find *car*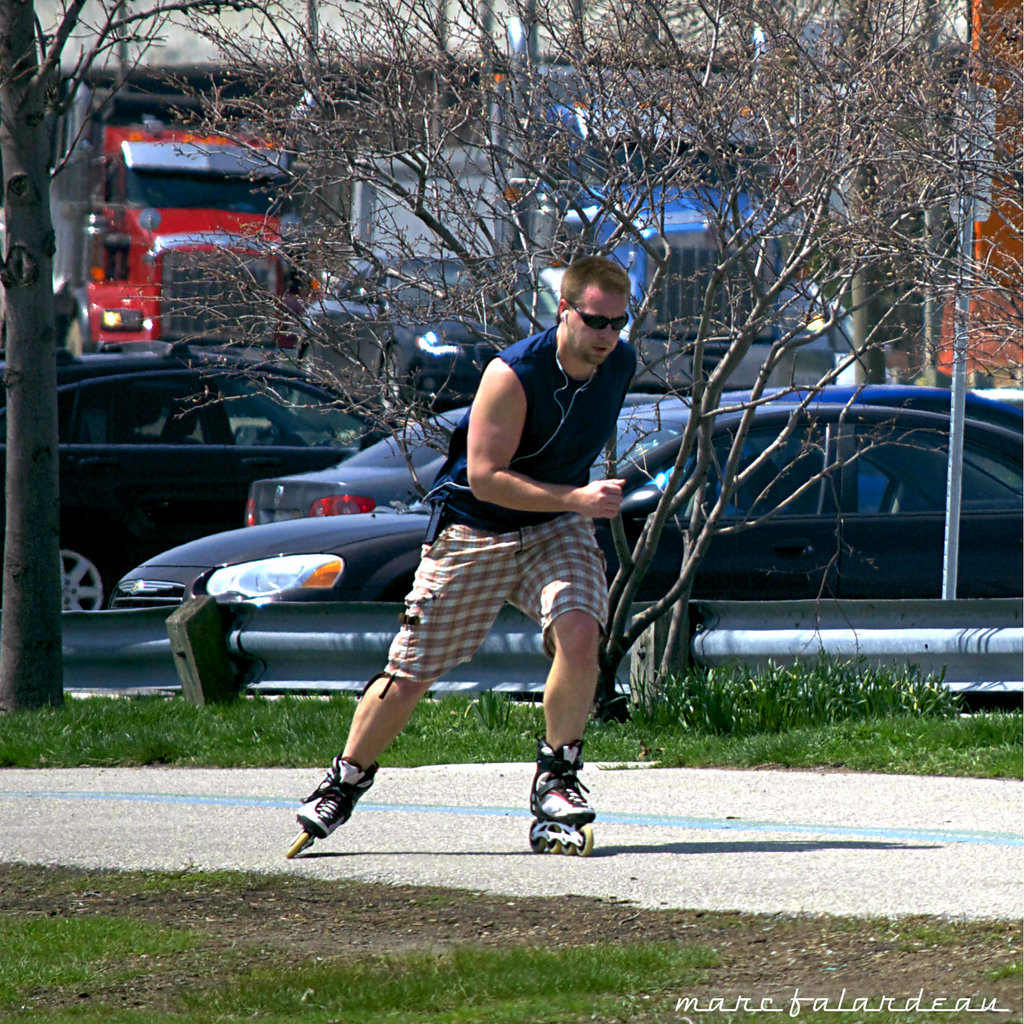
<box>248,390,680,526</box>
